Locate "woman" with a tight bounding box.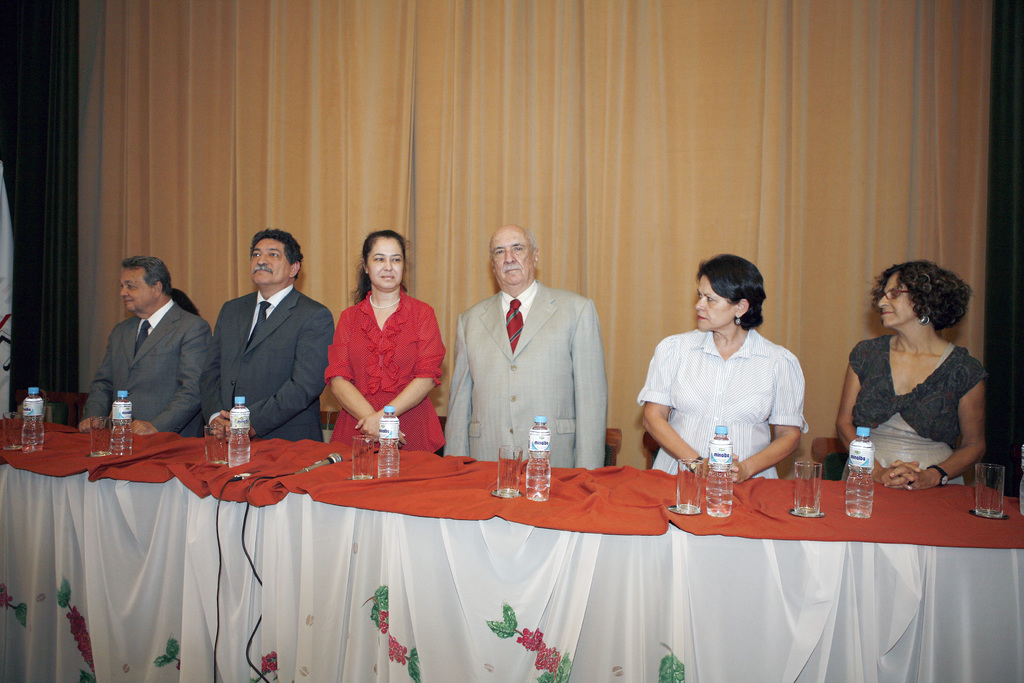
(838, 263, 988, 495).
